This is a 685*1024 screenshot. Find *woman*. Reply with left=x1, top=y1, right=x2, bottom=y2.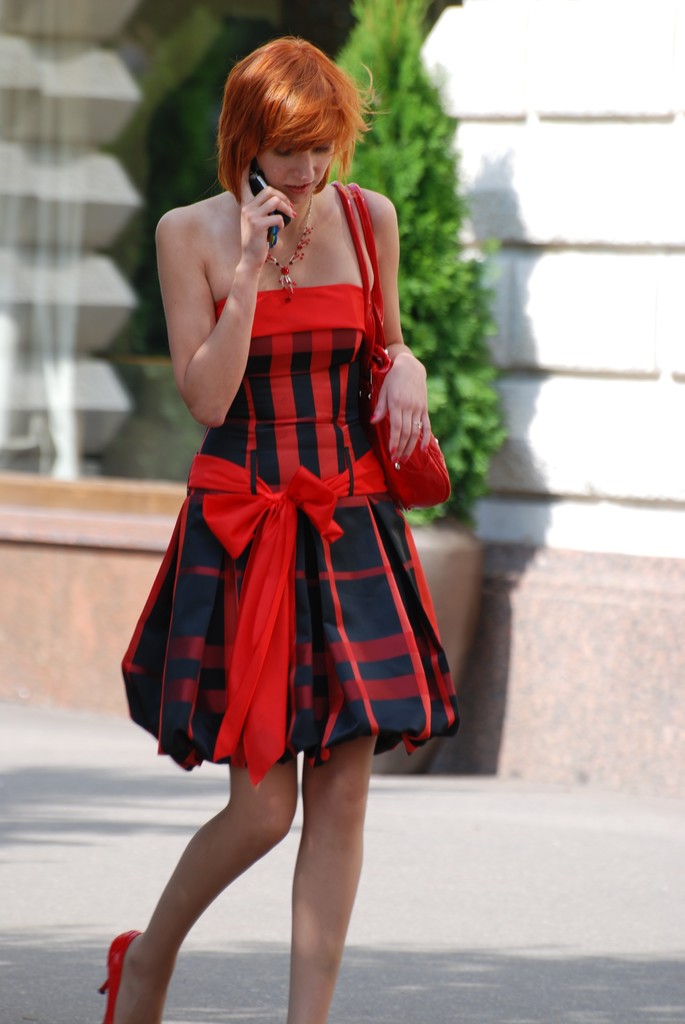
left=95, top=34, right=455, bottom=1022.
